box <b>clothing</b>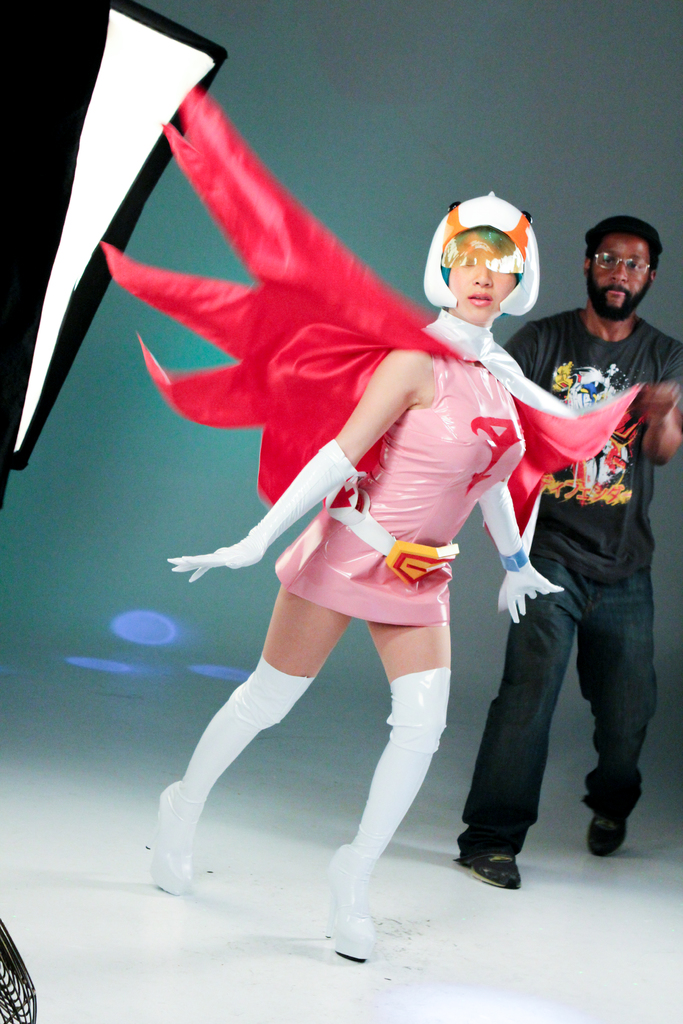
l=459, t=305, r=682, b=827
